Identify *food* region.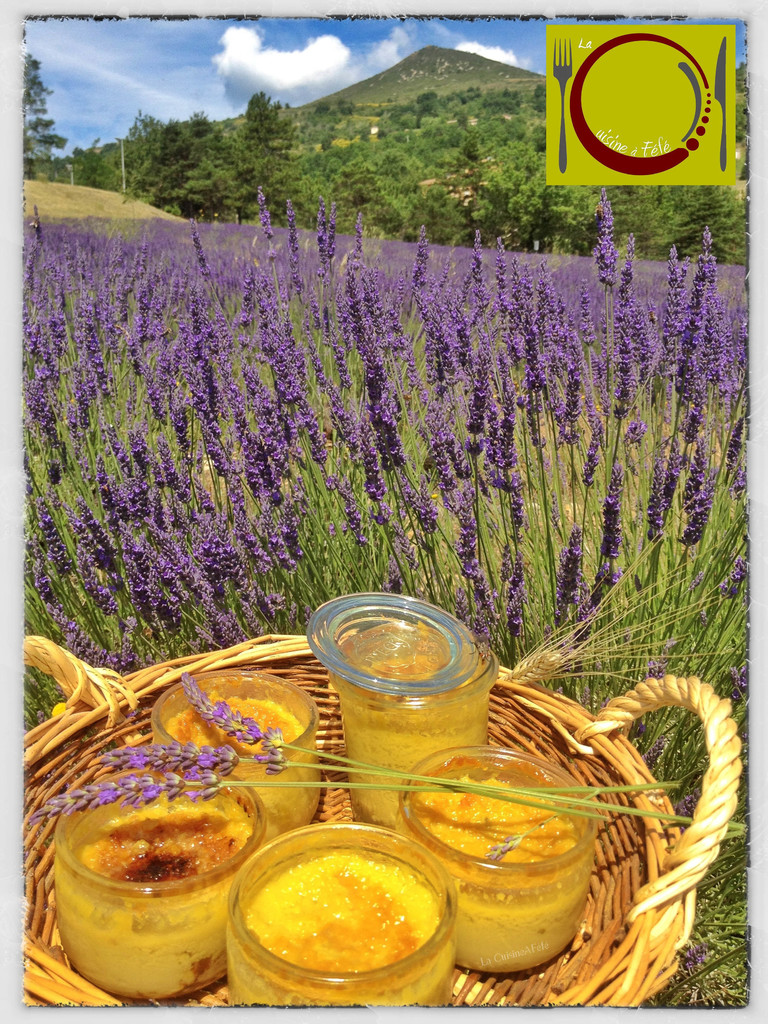
Region: select_region(249, 837, 458, 985).
